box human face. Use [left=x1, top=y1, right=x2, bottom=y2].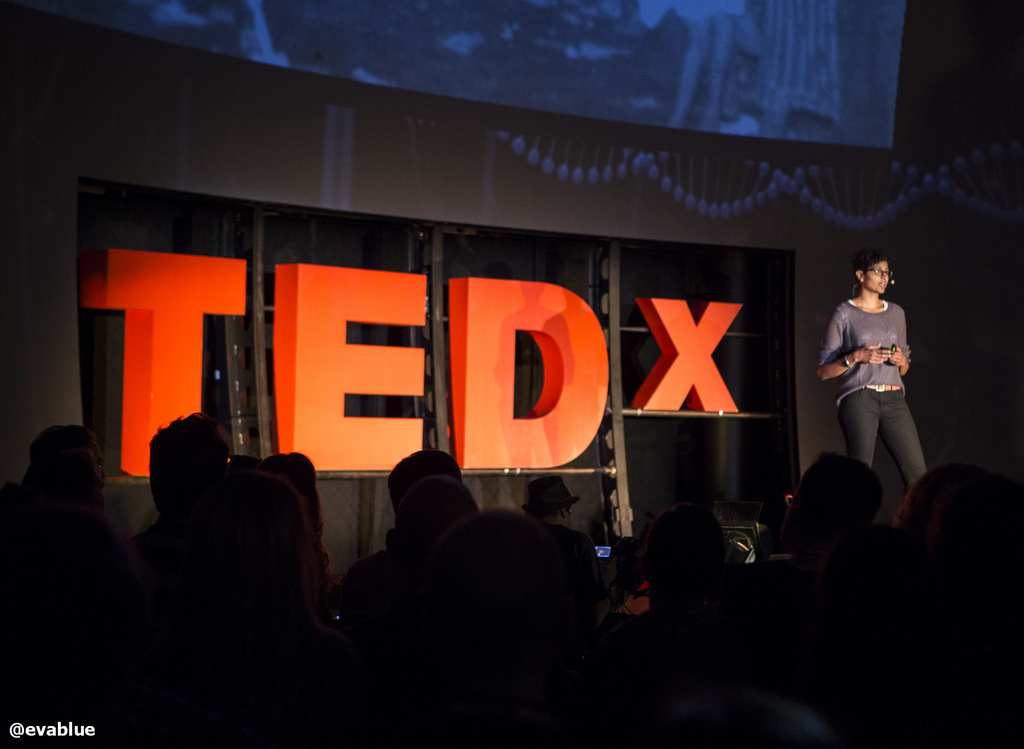
[left=863, top=260, right=891, bottom=295].
